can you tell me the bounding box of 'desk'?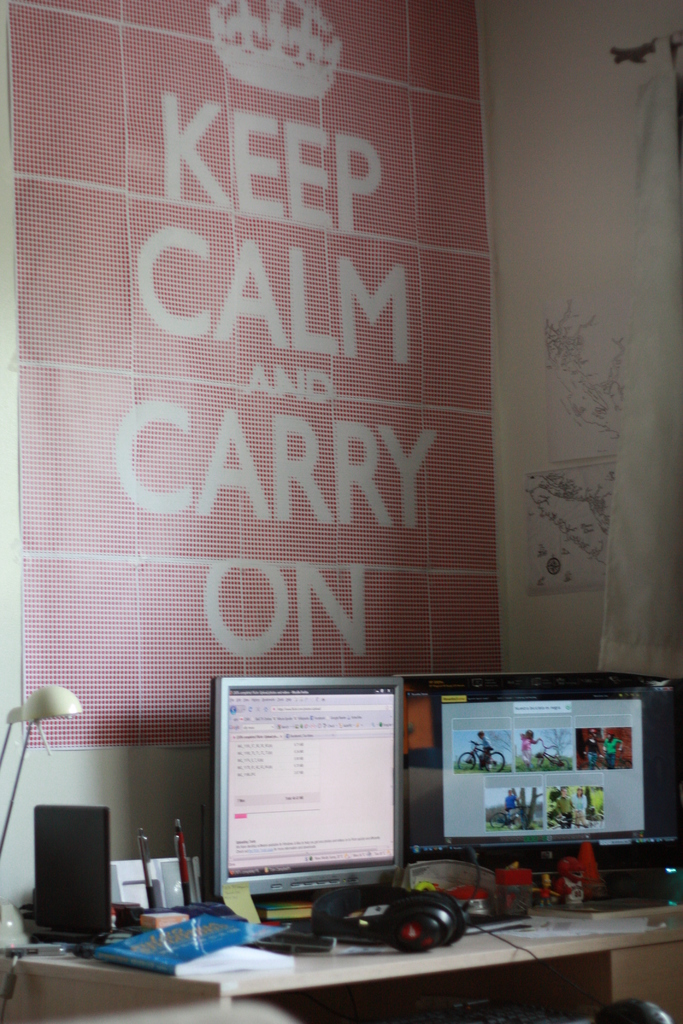
(0,865,682,1023).
